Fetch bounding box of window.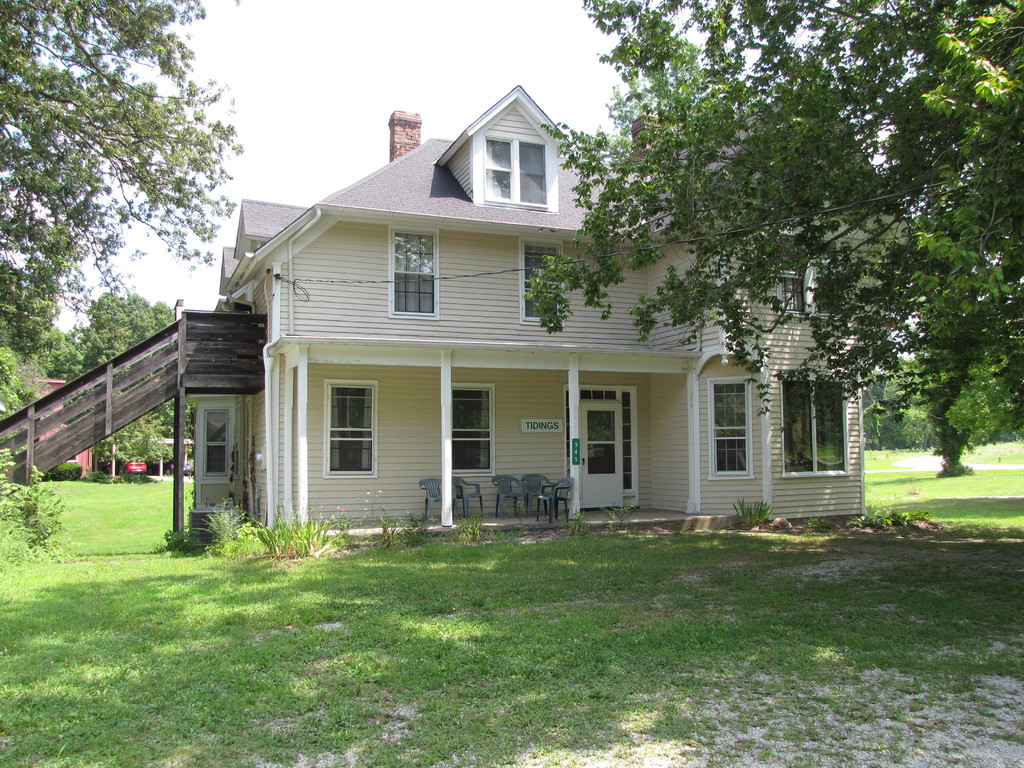
Bbox: l=330, t=380, r=380, b=484.
